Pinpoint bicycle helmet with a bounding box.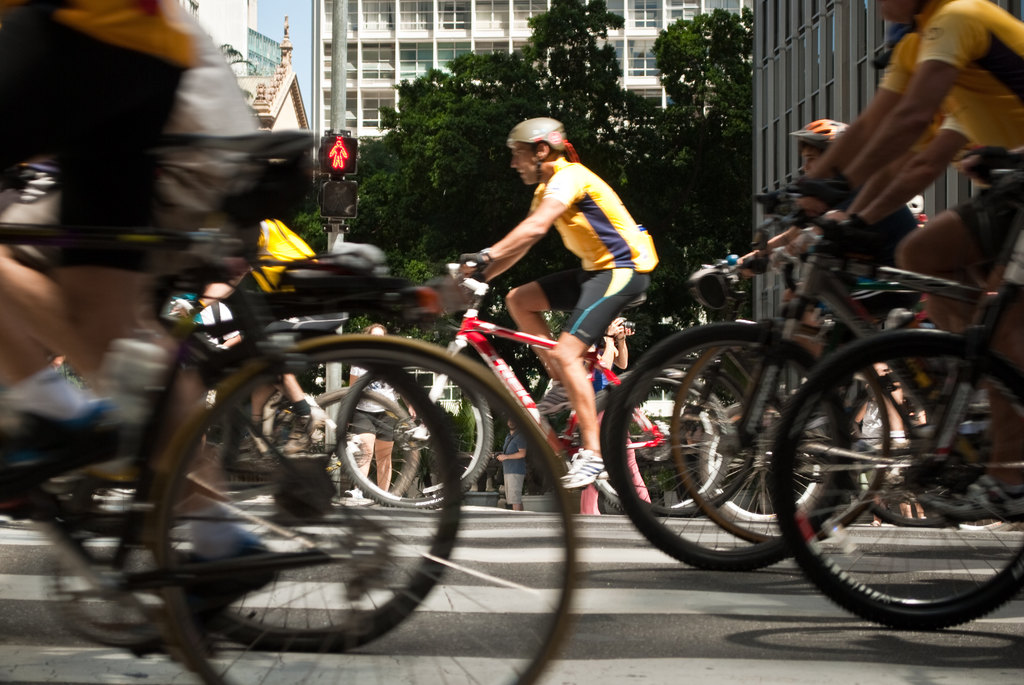
locate(509, 114, 565, 187).
